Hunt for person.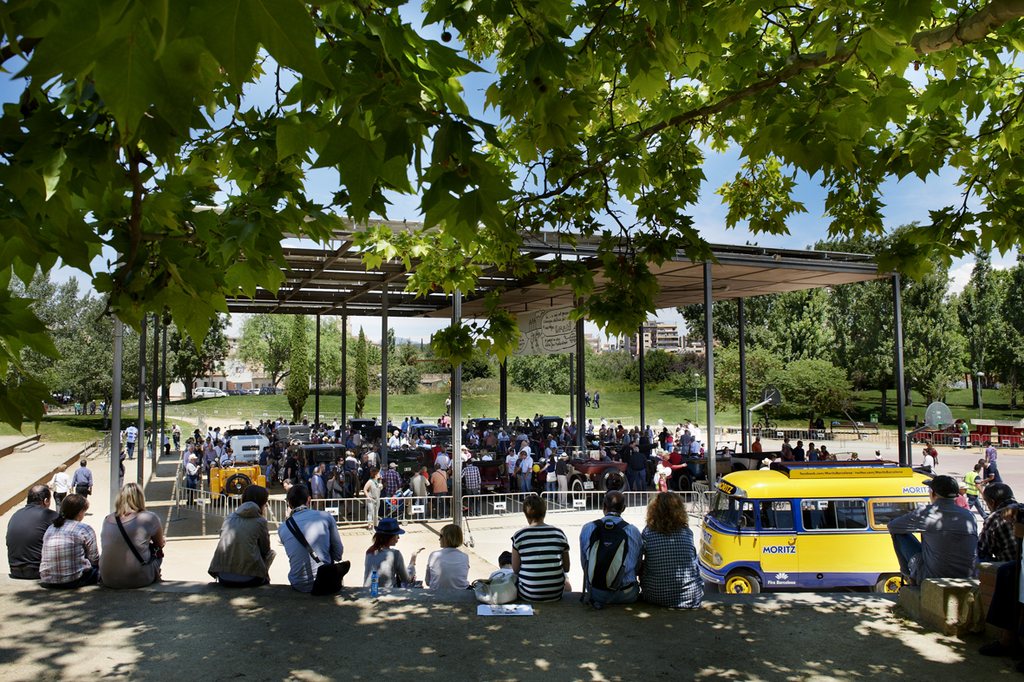
Hunted down at (419, 521, 471, 590).
